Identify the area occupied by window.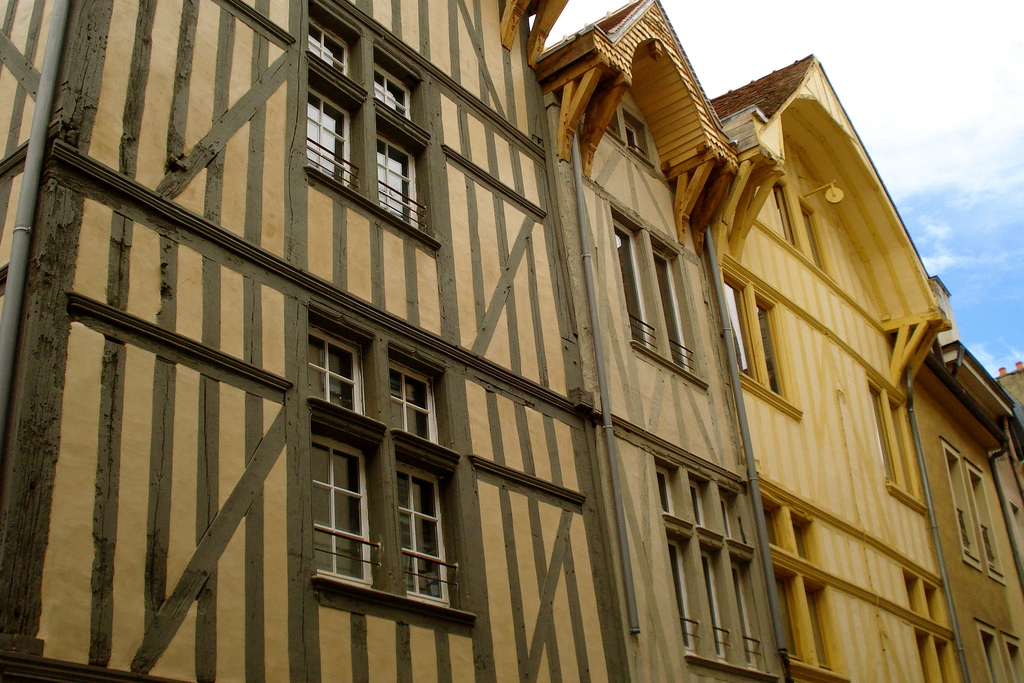
Area: x1=649 y1=457 x2=788 y2=682.
